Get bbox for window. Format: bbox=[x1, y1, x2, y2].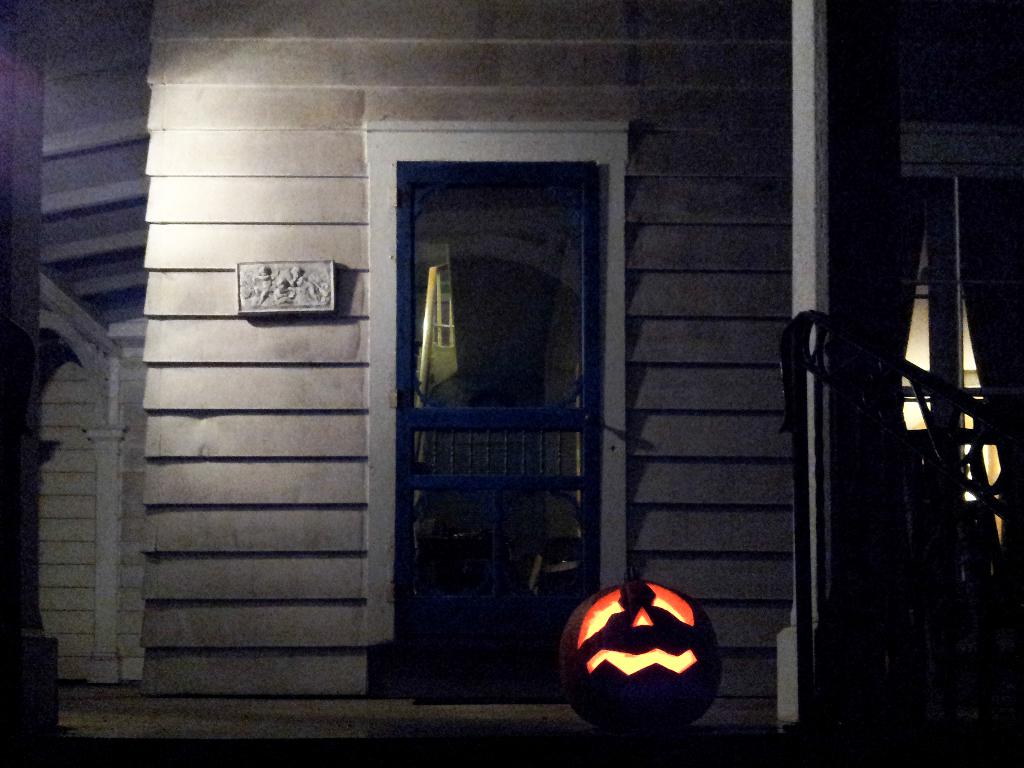
bbox=[392, 164, 602, 704].
